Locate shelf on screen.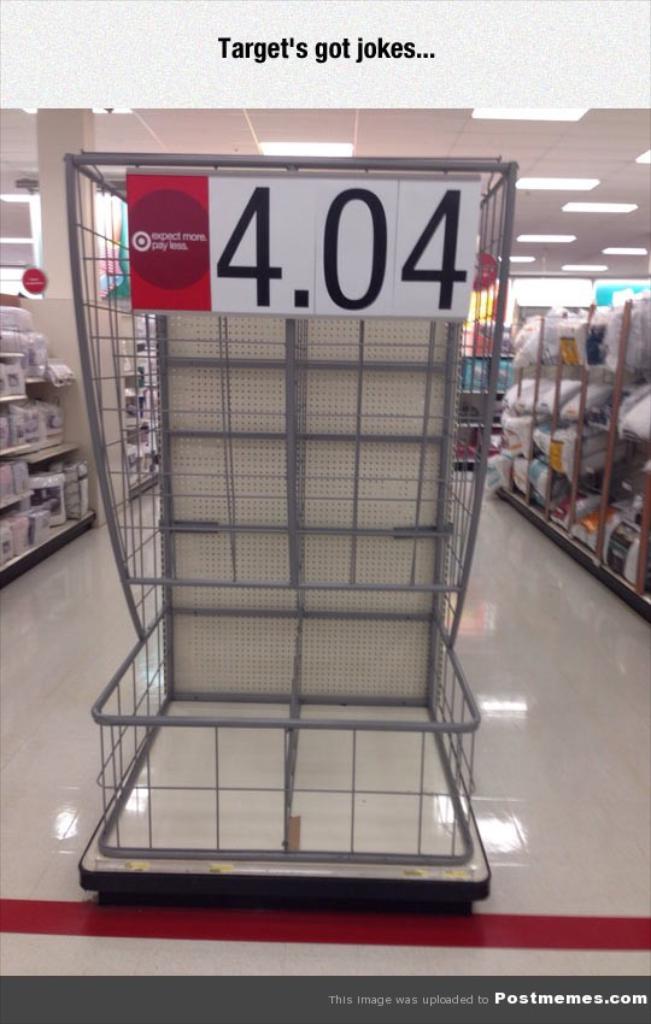
On screen at x1=479, y1=299, x2=650, y2=629.
